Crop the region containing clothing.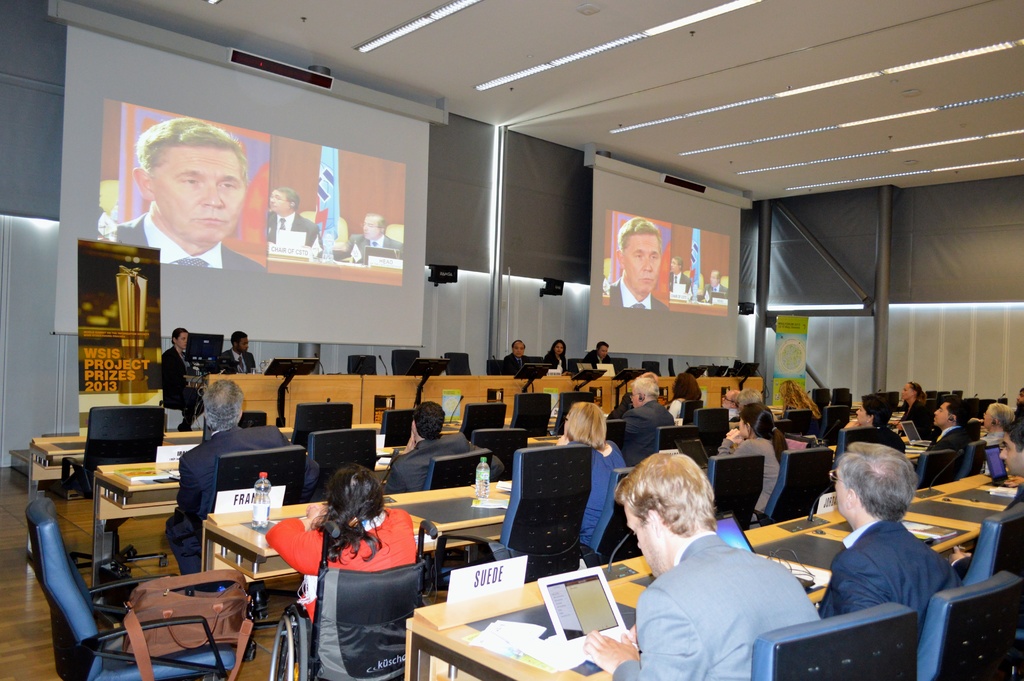
Crop region: select_region(872, 420, 906, 448).
